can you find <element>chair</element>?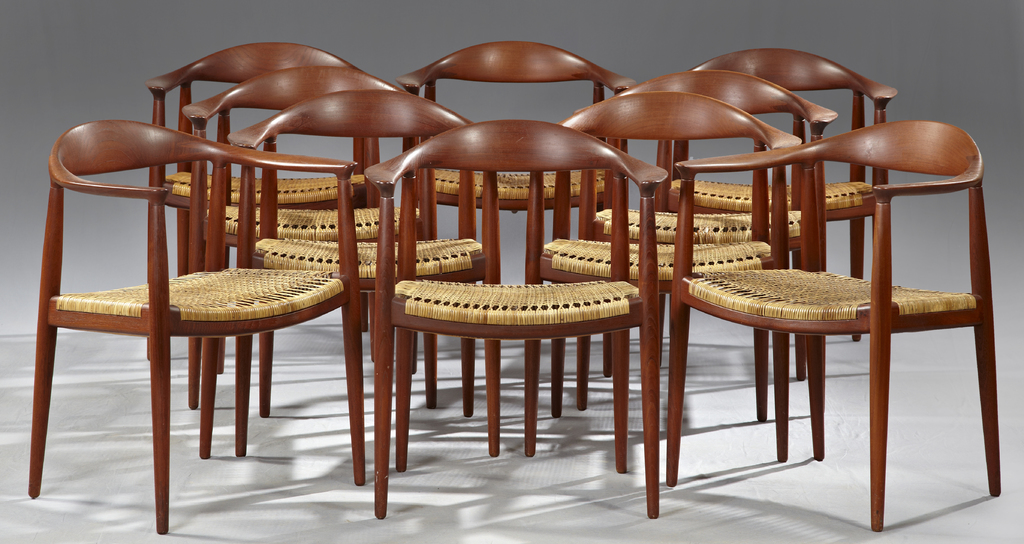
Yes, bounding box: pyautogui.locateOnScreen(399, 40, 636, 408).
